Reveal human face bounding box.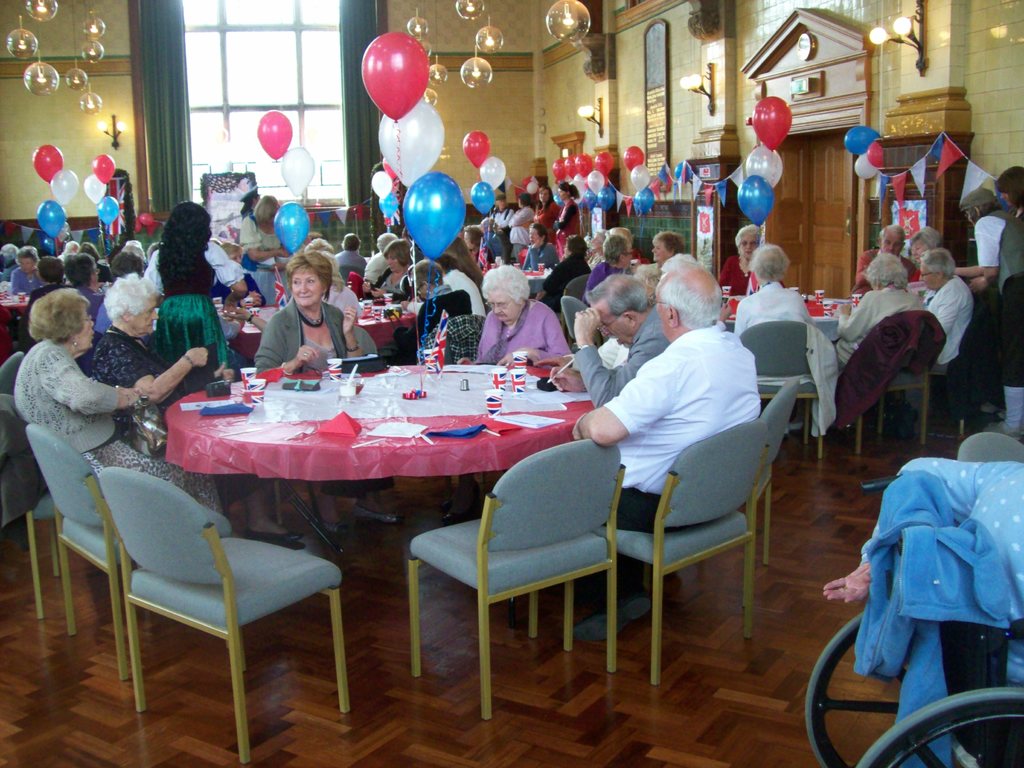
Revealed: <bbox>739, 234, 759, 263</bbox>.
